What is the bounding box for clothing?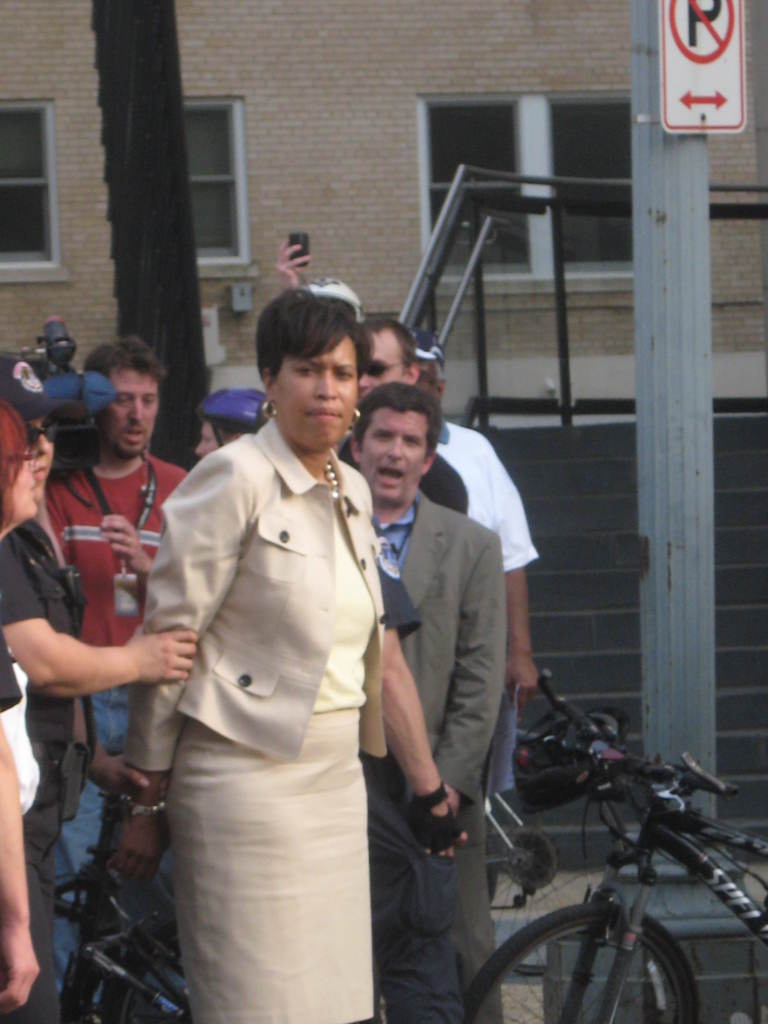
{"left": 433, "top": 419, "right": 536, "bottom": 572}.
